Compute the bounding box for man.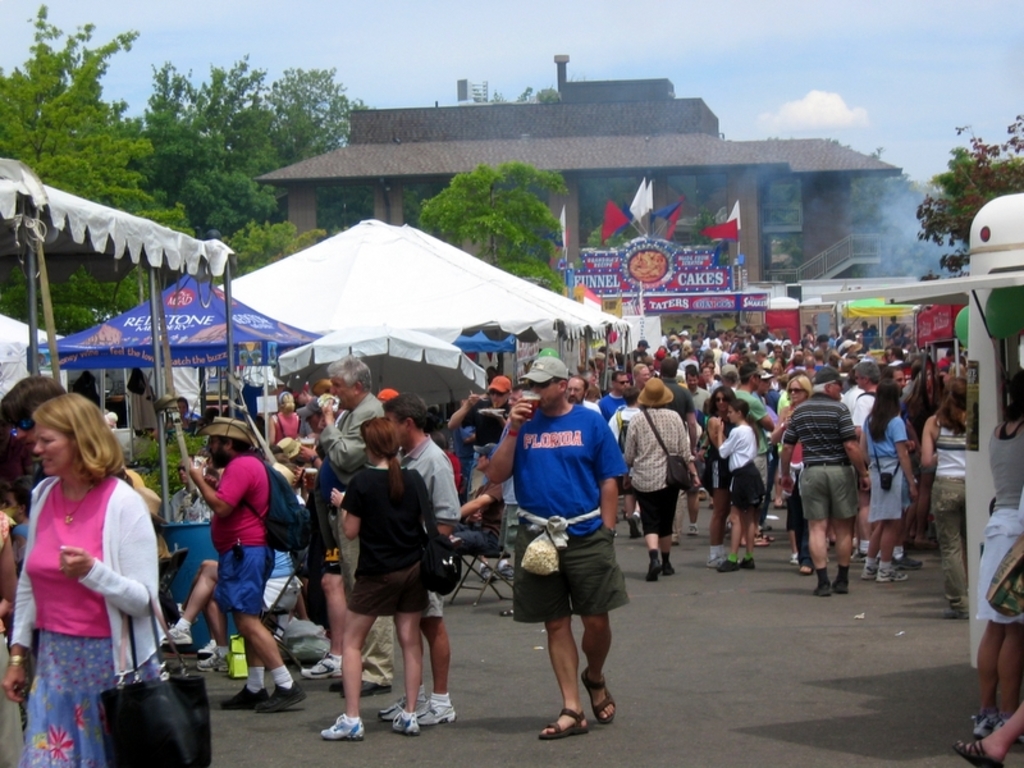
region(315, 353, 394, 698).
